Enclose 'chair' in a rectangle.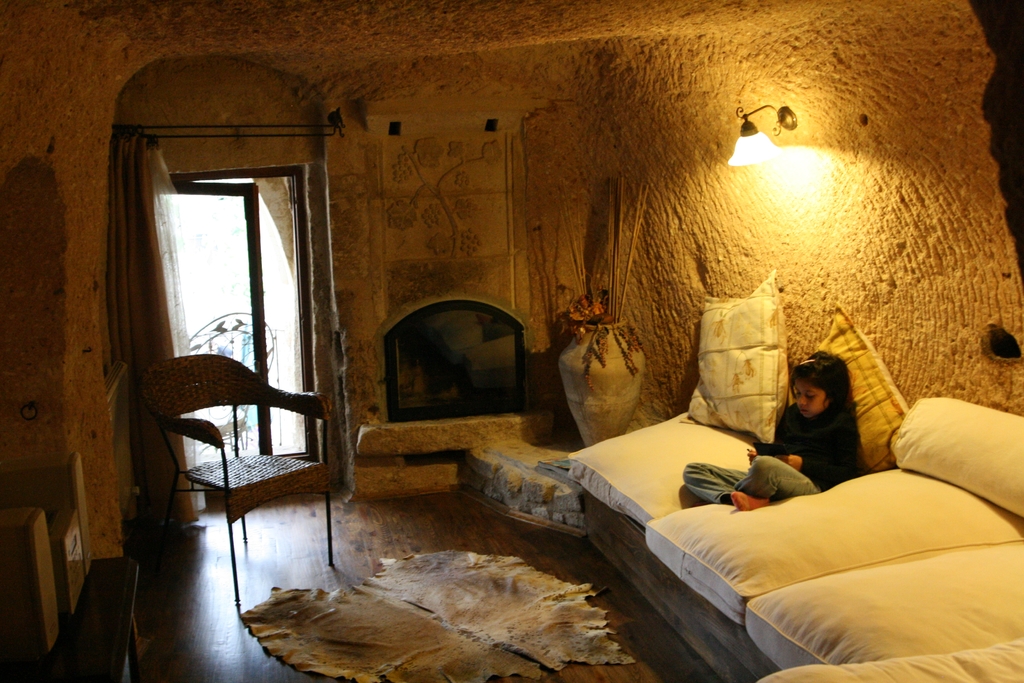
crop(131, 358, 332, 636).
